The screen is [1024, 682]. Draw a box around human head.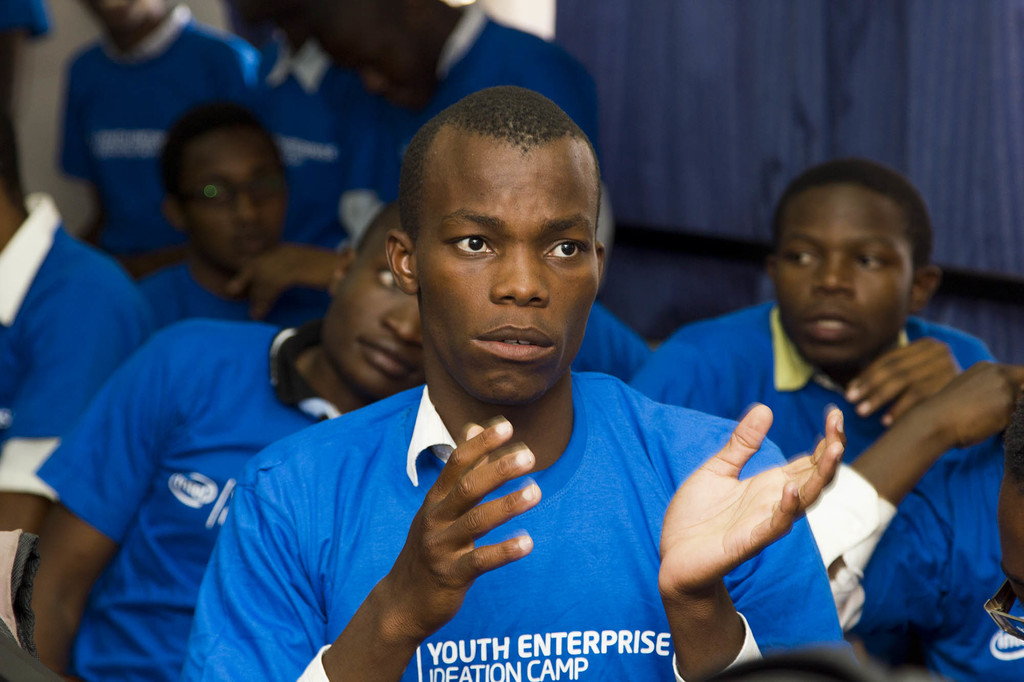
Rect(0, 114, 30, 235).
